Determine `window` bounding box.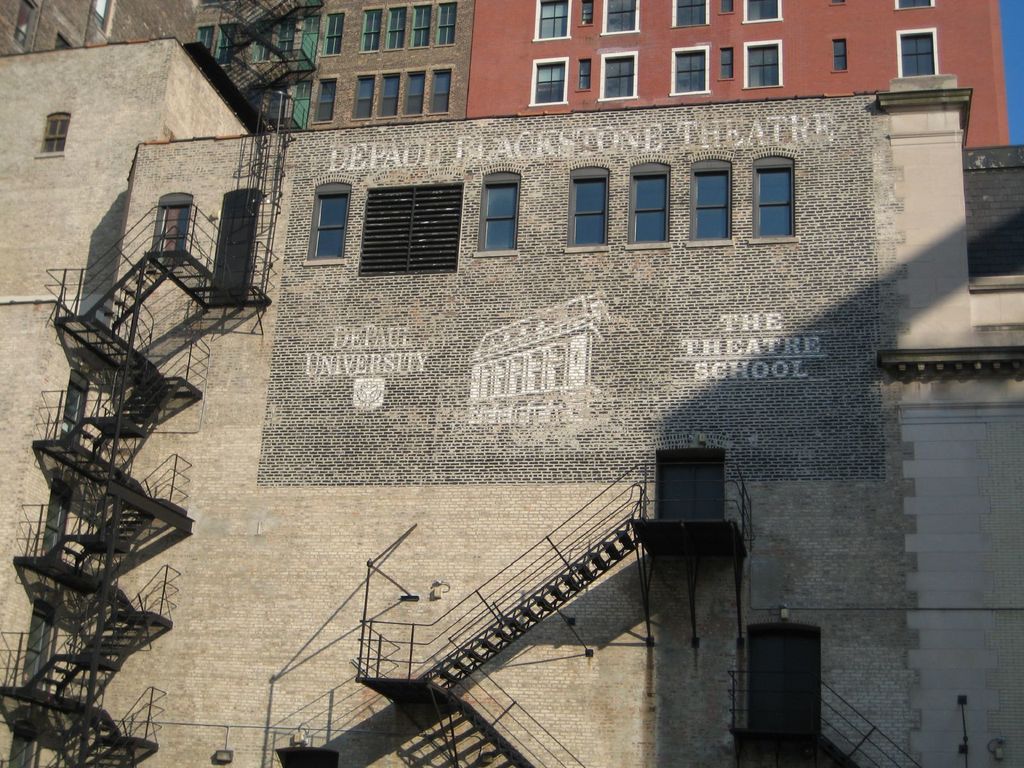
Determined: [x1=406, y1=74, x2=426, y2=115].
